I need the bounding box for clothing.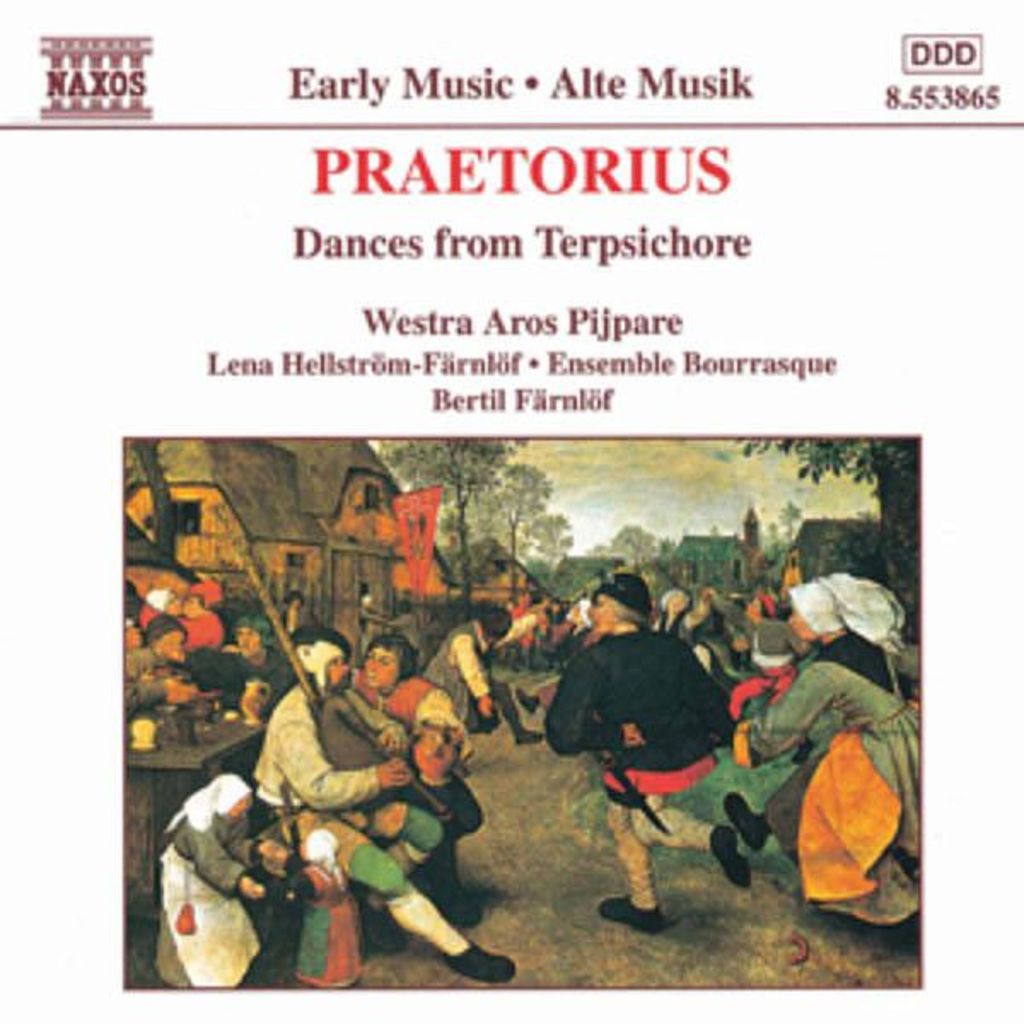
Here it is: {"left": 555, "top": 616, "right": 759, "bottom": 850}.
